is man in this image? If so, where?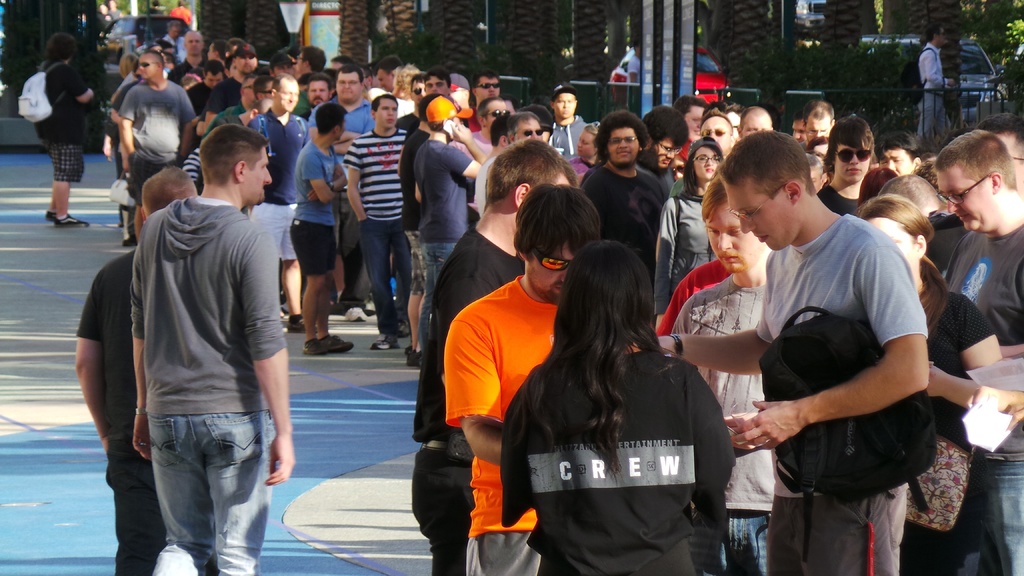
Yes, at {"left": 108, "top": 98, "right": 292, "bottom": 573}.
